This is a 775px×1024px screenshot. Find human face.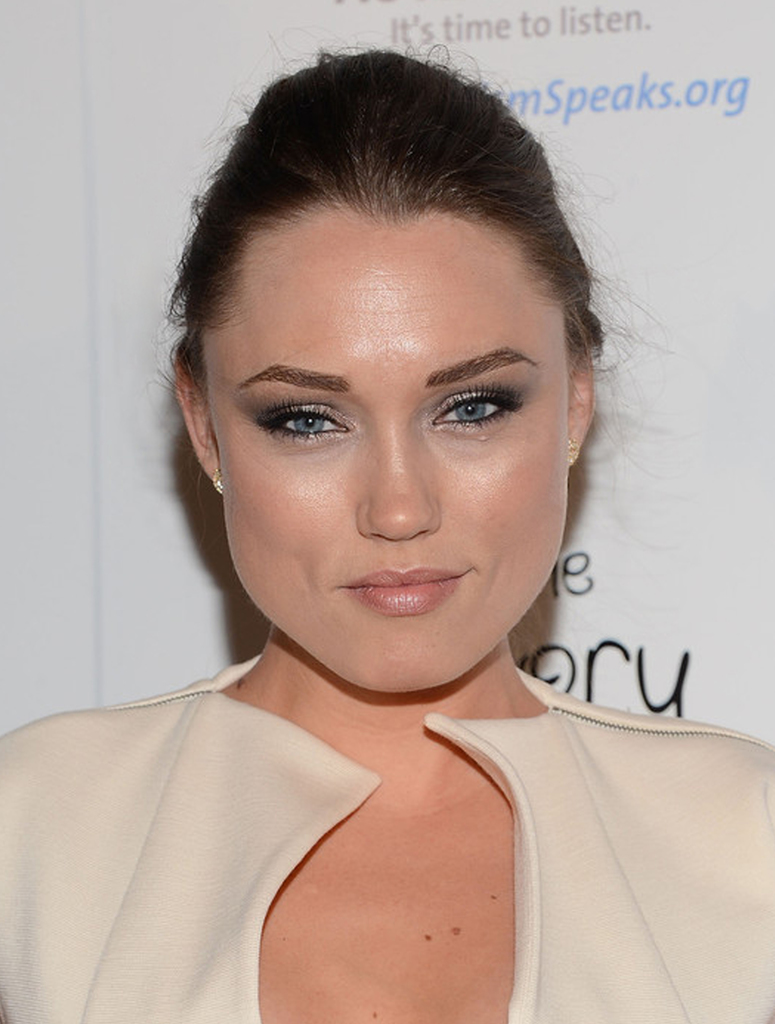
Bounding box: 218 216 571 698.
